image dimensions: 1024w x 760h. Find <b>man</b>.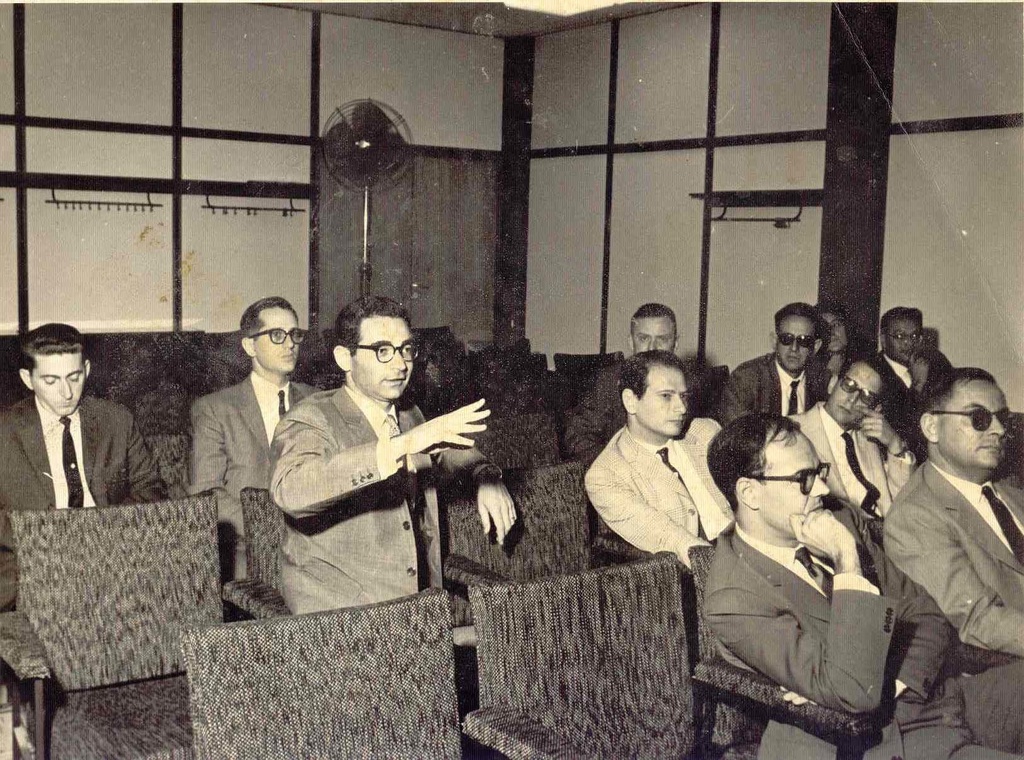
Rect(269, 292, 515, 616).
